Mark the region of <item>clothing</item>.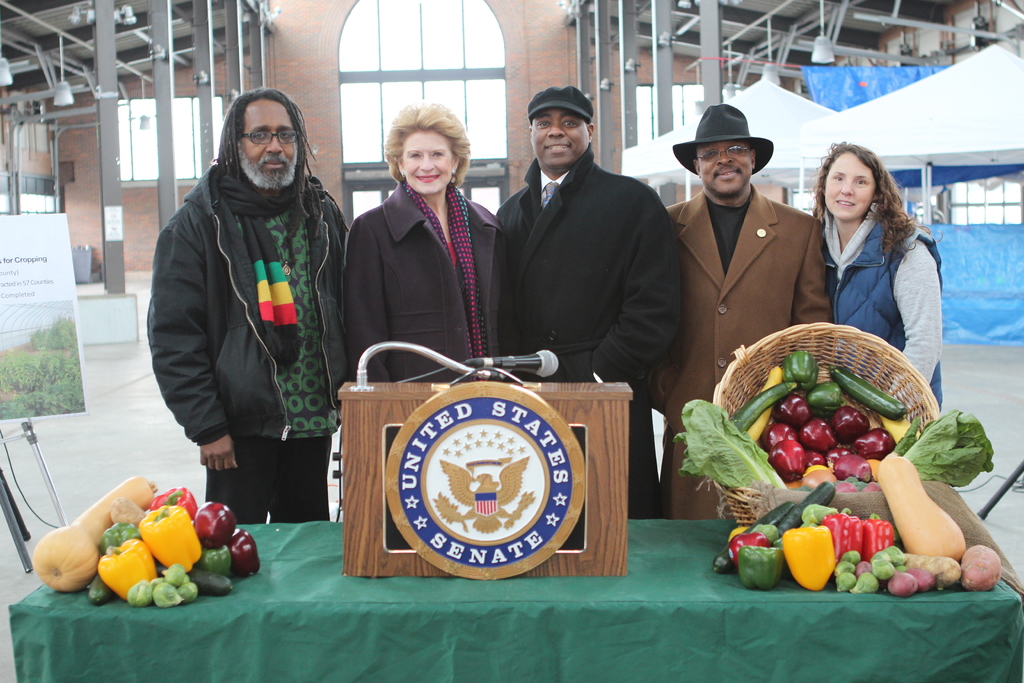
Region: 814 202 941 416.
